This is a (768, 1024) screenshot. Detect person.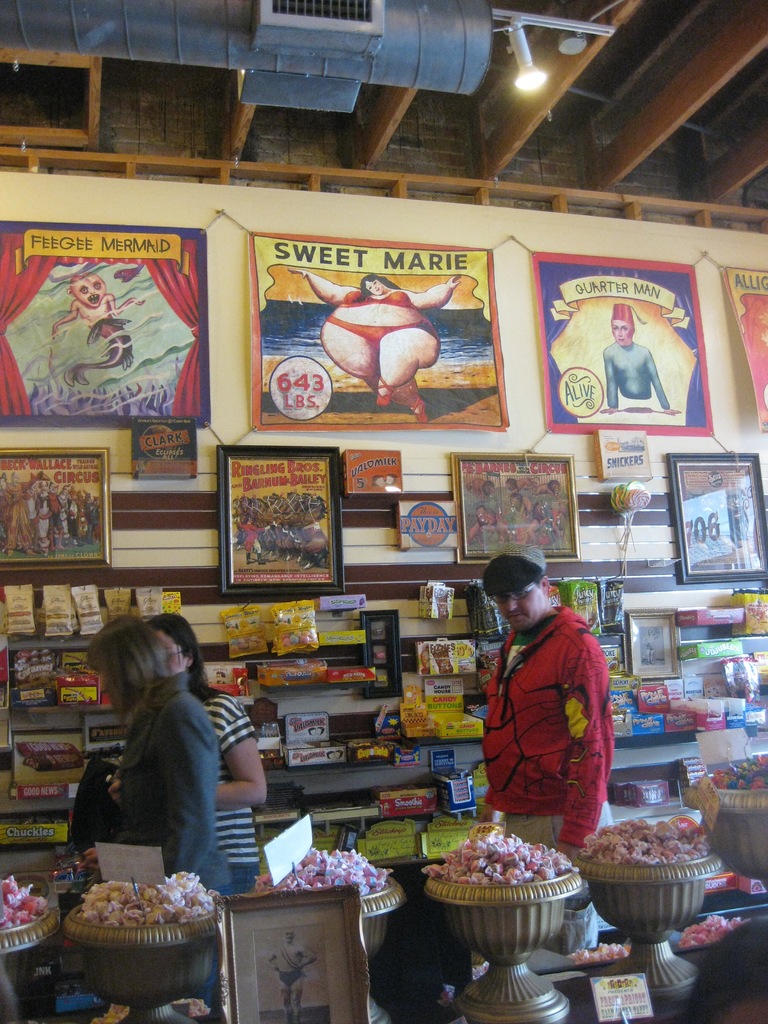
x1=600 y1=303 x2=679 y2=417.
